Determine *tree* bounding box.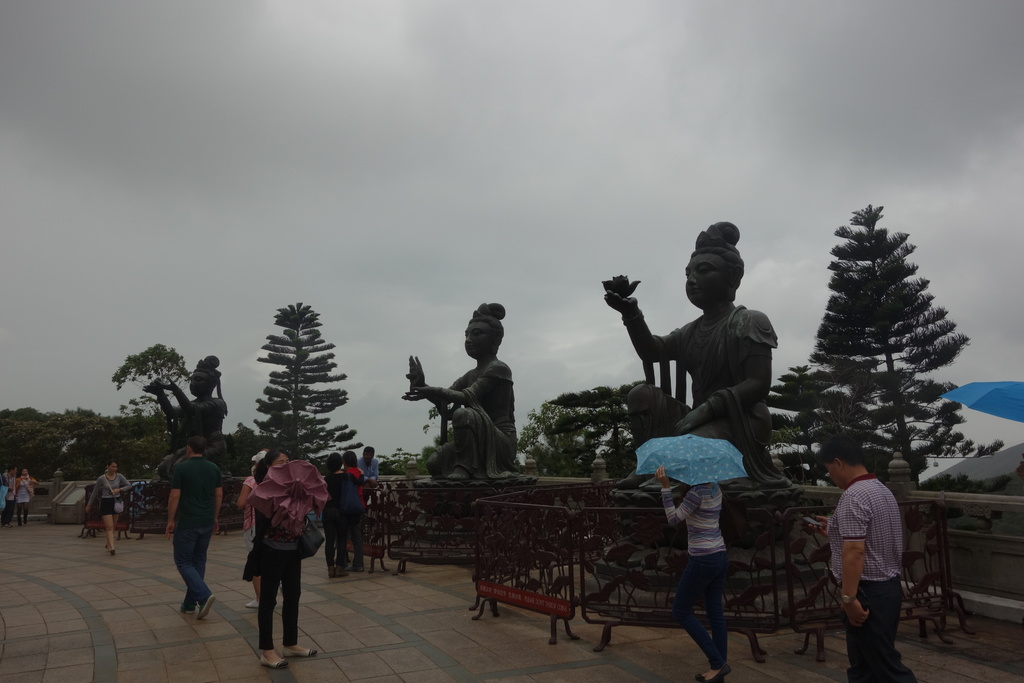
Determined: [x1=510, y1=372, x2=660, y2=493].
